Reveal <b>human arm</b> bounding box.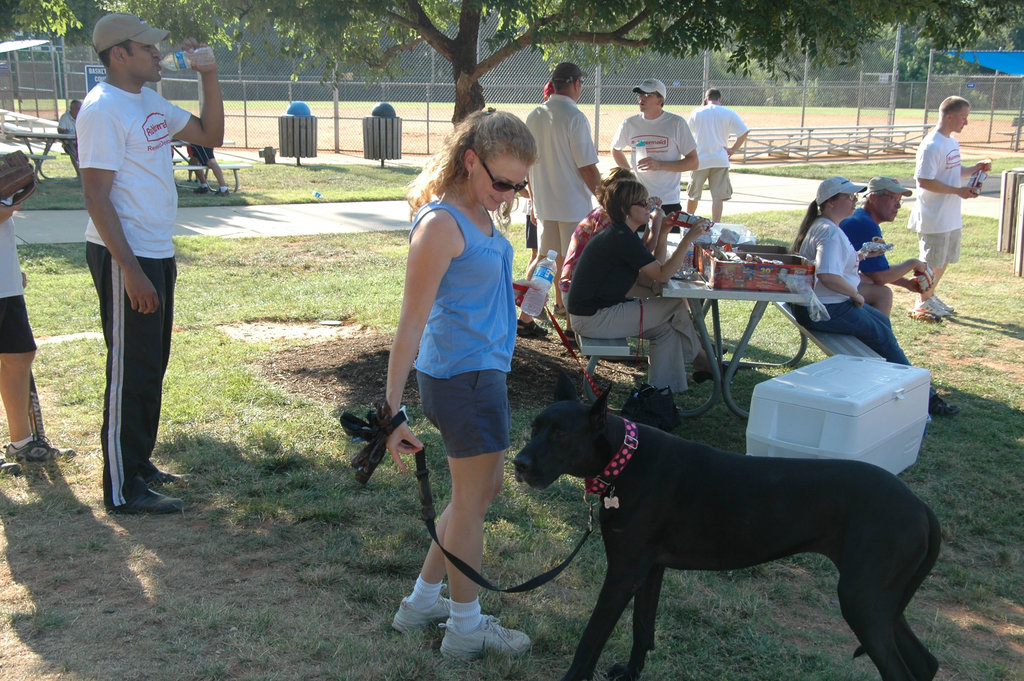
Revealed: <box>383,203,461,472</box>.
